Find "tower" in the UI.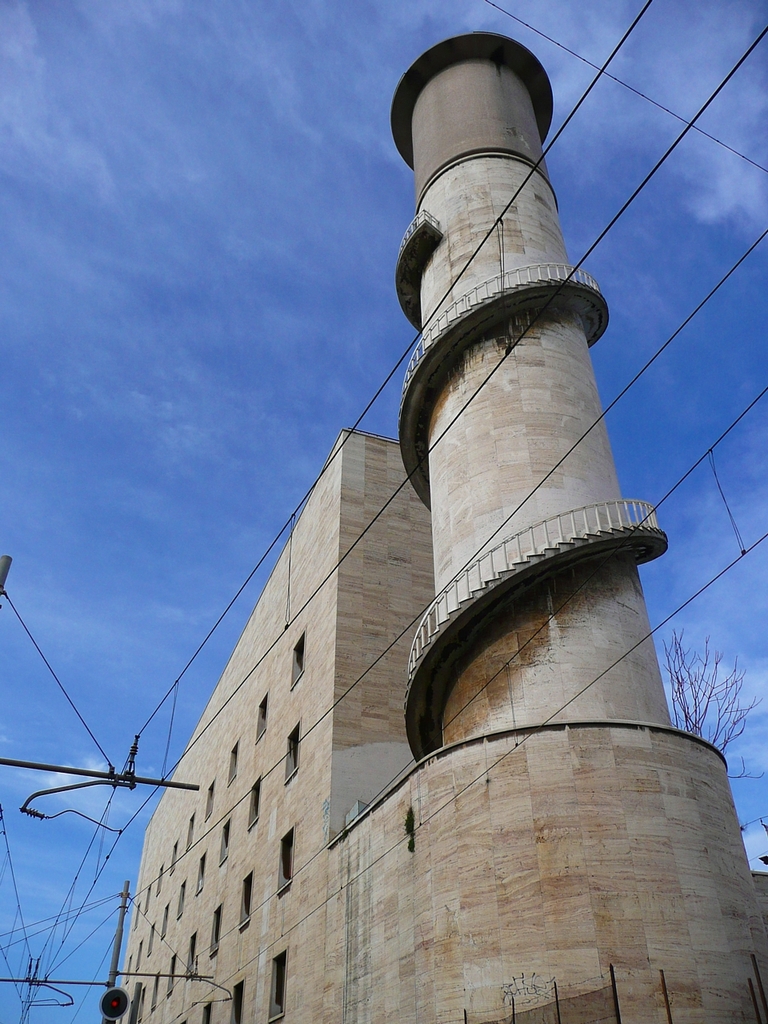
UI element at {"x1": 129, "y1": 6, "x2": 635, "y2": 962}.
